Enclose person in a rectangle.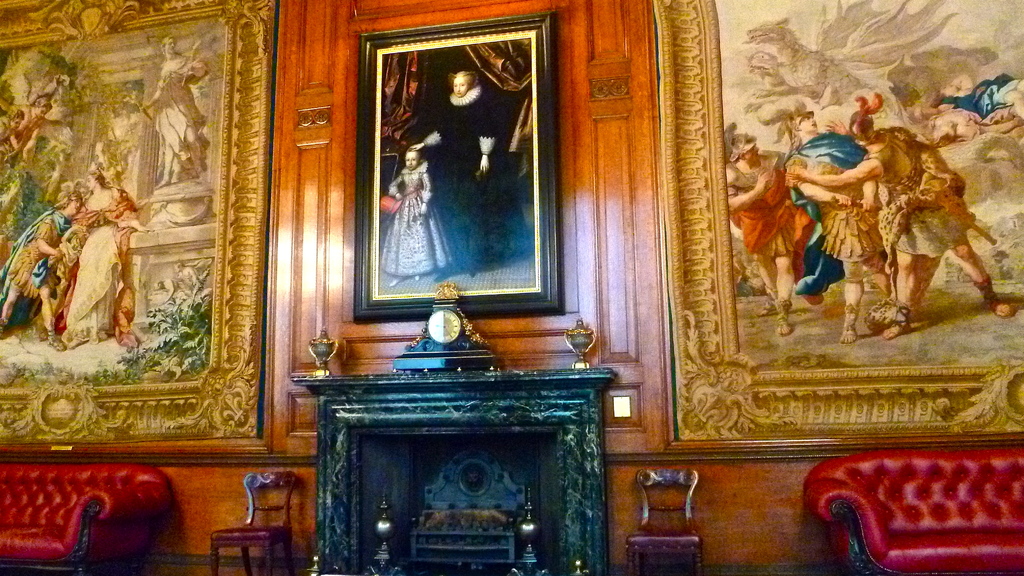
bbox(430, 72, 515, 260).
